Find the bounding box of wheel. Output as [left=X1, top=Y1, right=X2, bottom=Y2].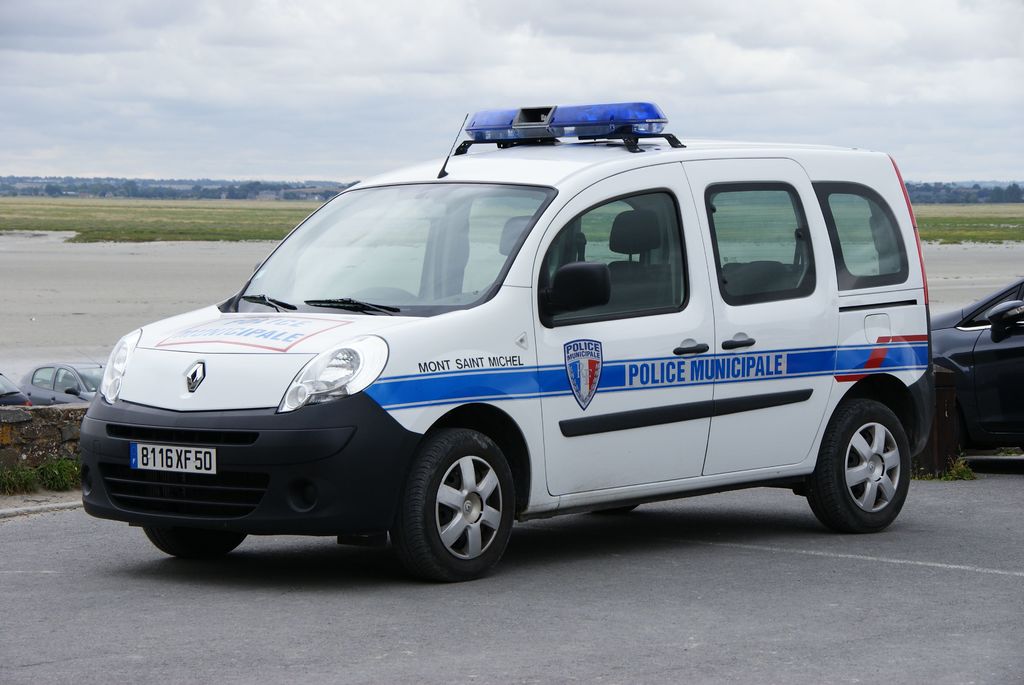
[left=397, top=432, right=515, bottom=574].
